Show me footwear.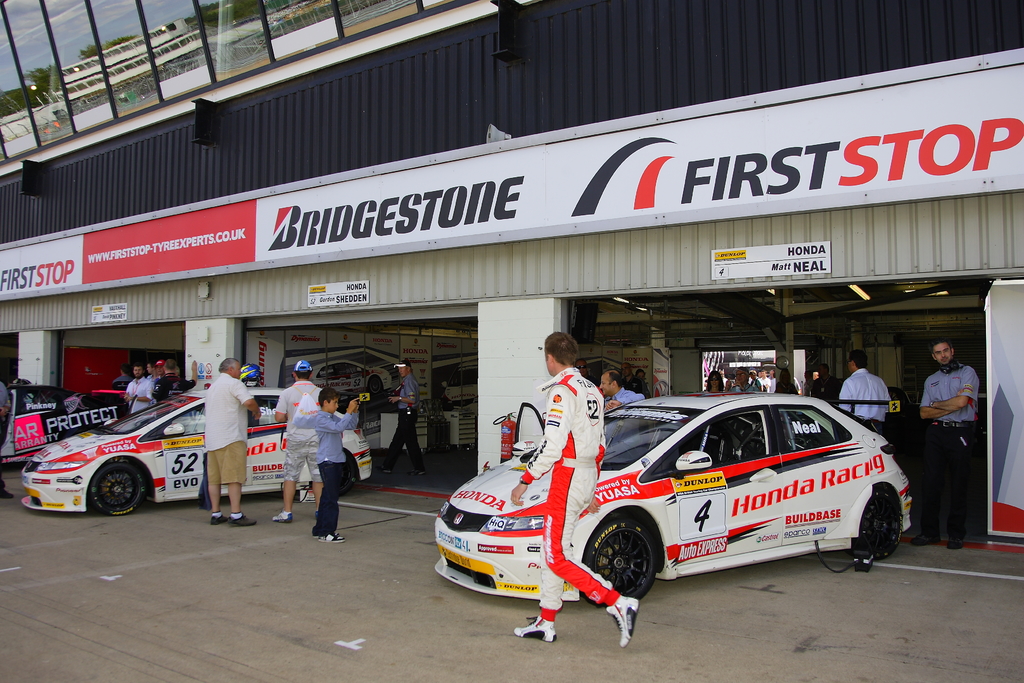
footwear is here: {"left": 601, "top": 596, "right": 641, "bottom": 647}.
